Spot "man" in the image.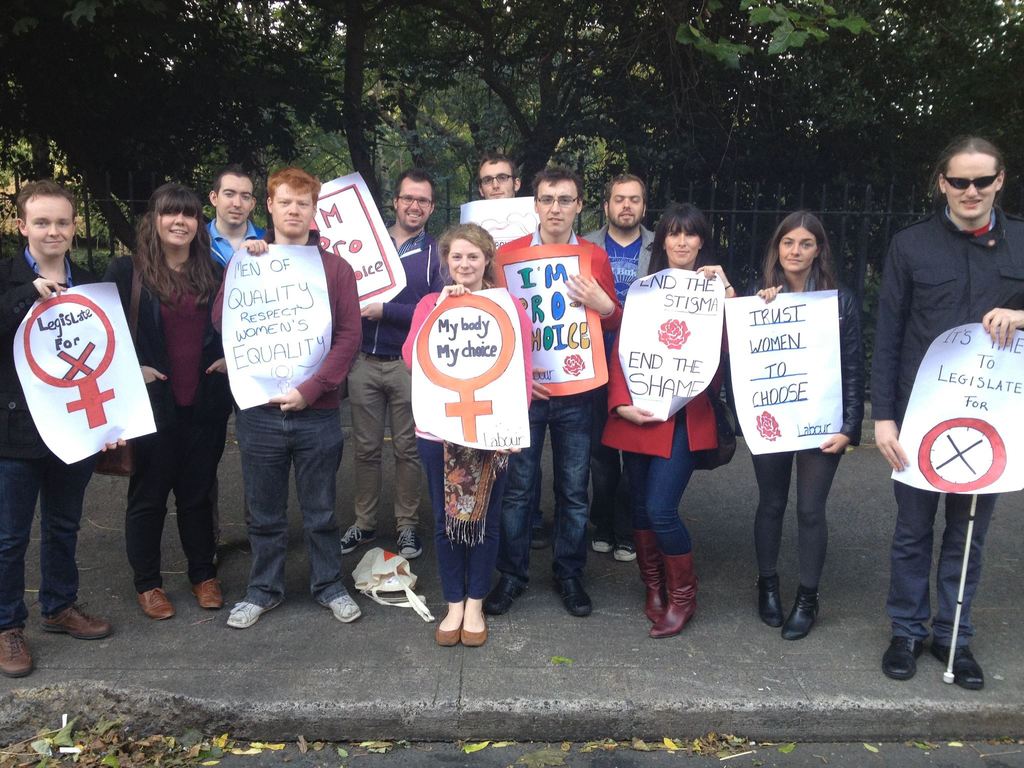
"man" found at x1=580, y1=171, x2=664, y2=584.
